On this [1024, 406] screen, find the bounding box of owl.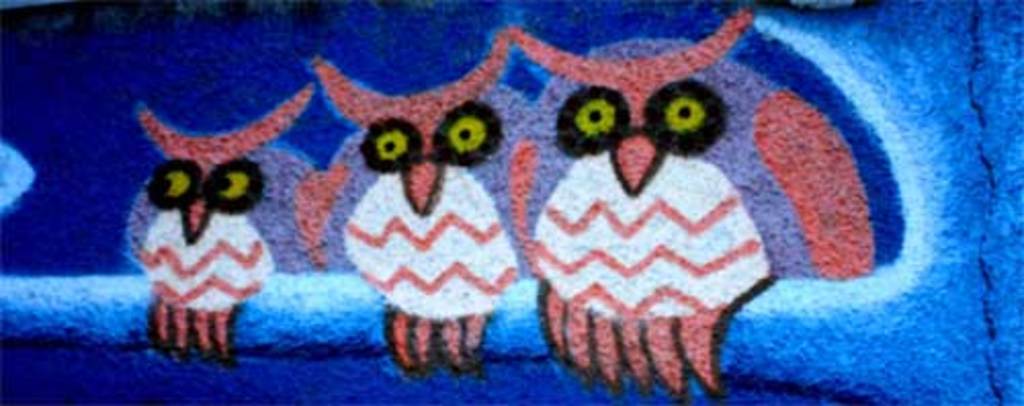
Bounding box: 307,31,549,377.
